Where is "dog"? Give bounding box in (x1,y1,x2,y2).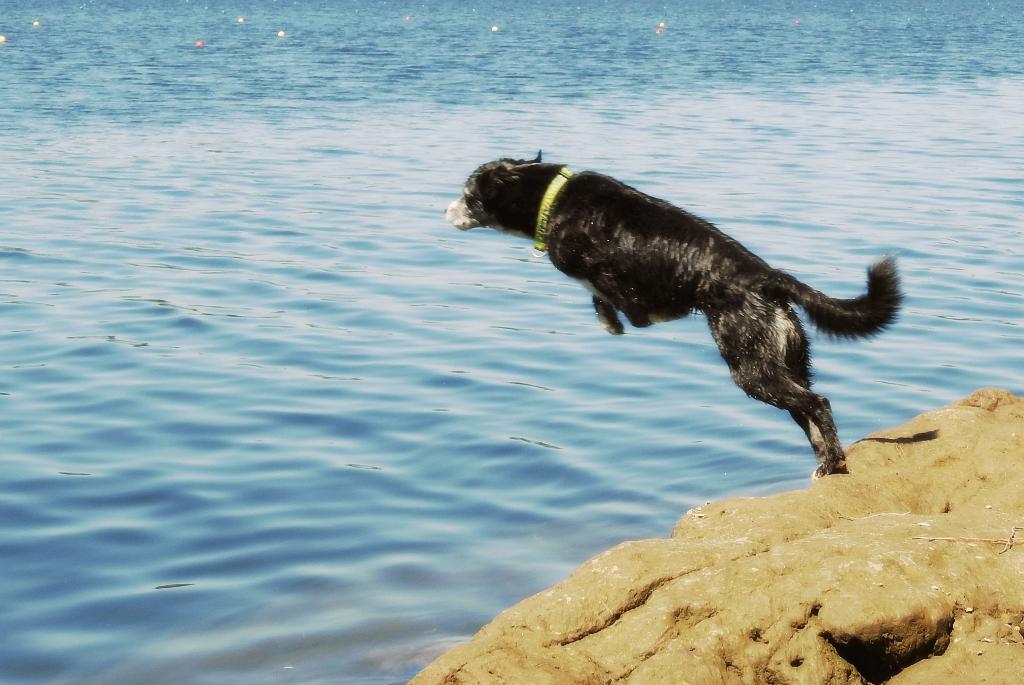
(443,151,908,478).
